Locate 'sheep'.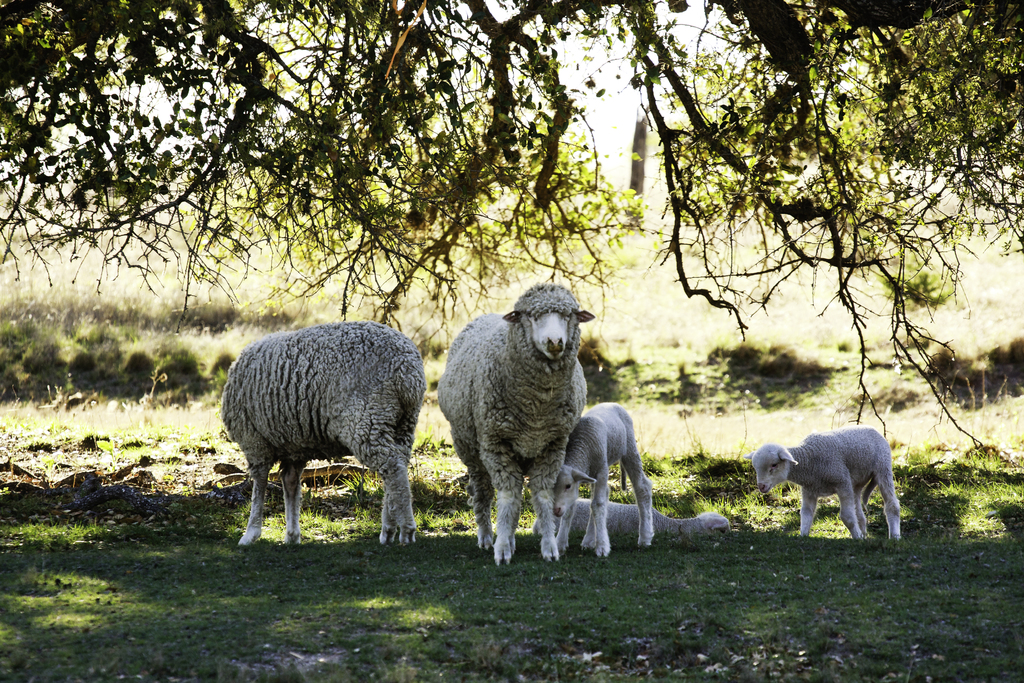
Bounding box: bbox=(435, 278, 596, 563).
